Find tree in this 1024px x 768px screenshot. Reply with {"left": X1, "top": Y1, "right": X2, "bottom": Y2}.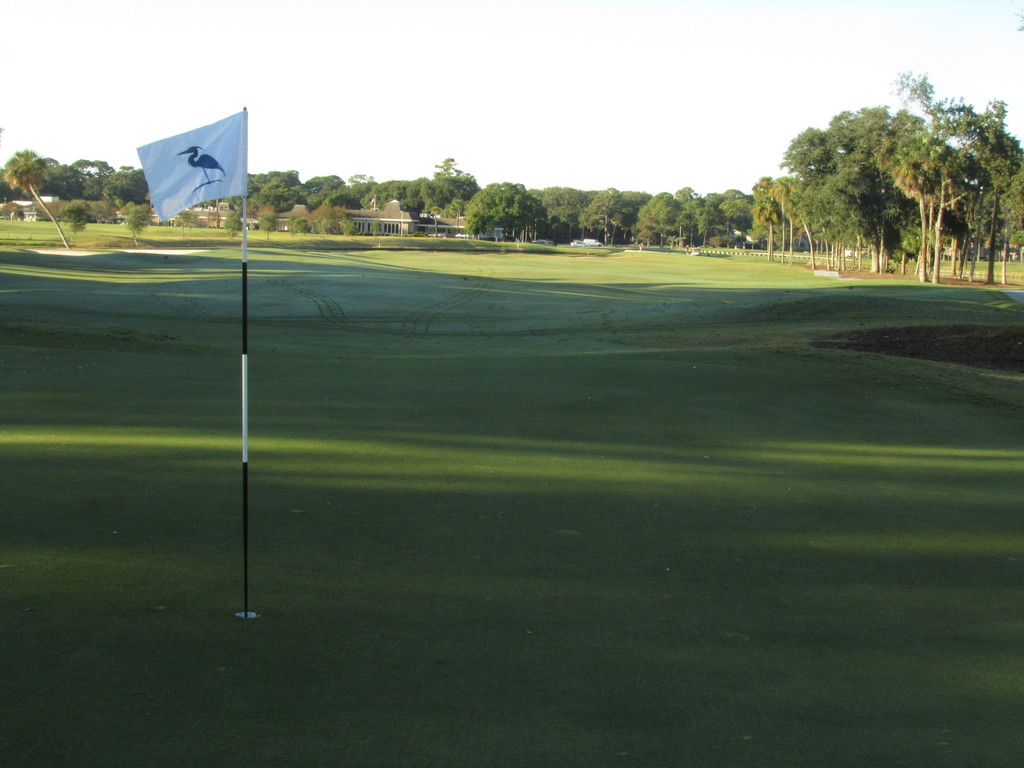
{"left": 60, "top": 196, "right": 93, "bottom": 239}.
